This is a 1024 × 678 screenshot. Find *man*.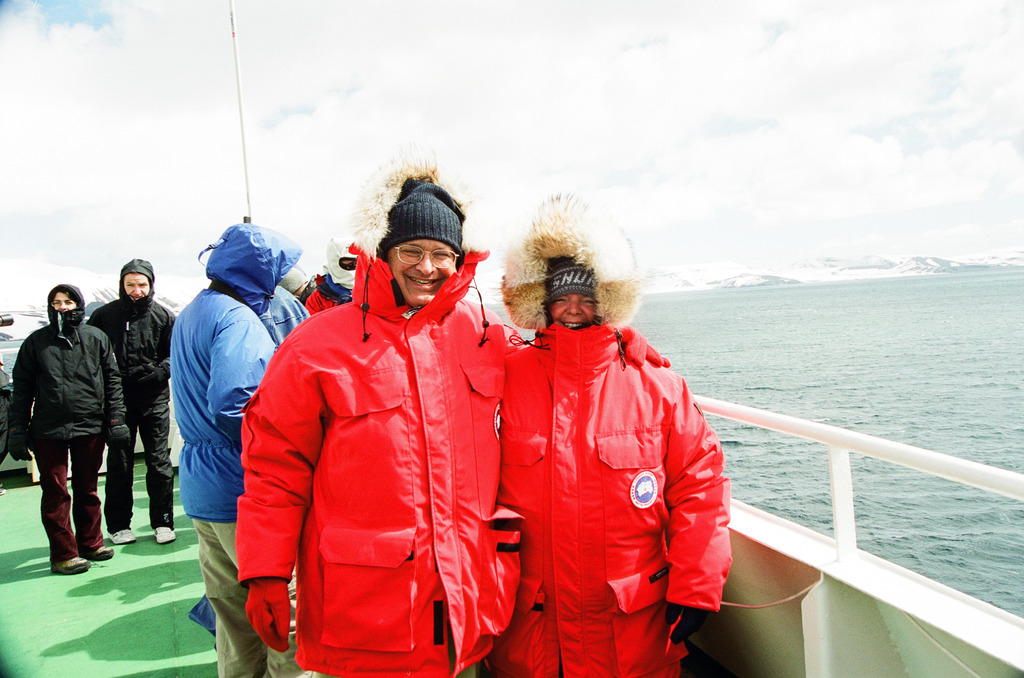
Bounding box: left=491, top=229, right=735, bottom=677.
